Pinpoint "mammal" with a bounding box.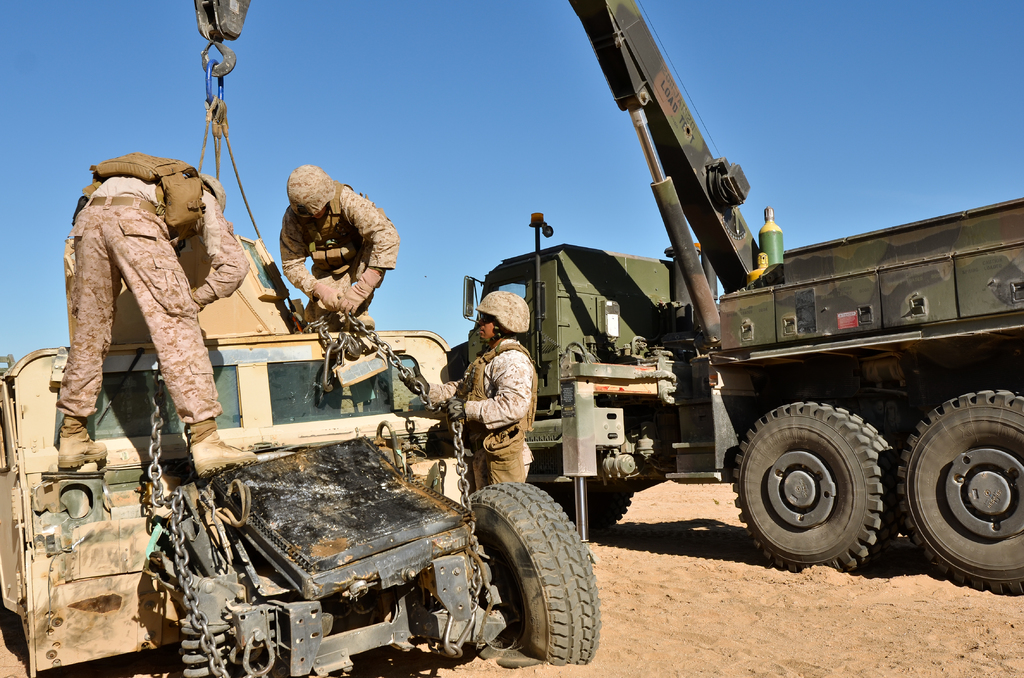
(281,163,399,333).
